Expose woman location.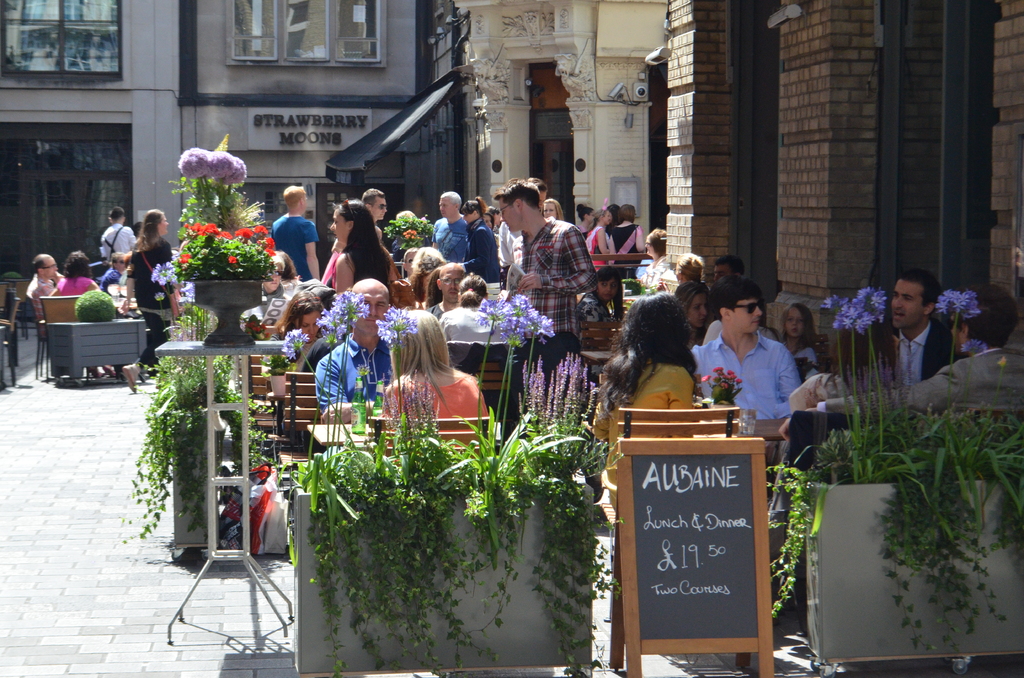
Exposed at {"left": 378, "top": 302, "right": 494, "bottom": 465}.
